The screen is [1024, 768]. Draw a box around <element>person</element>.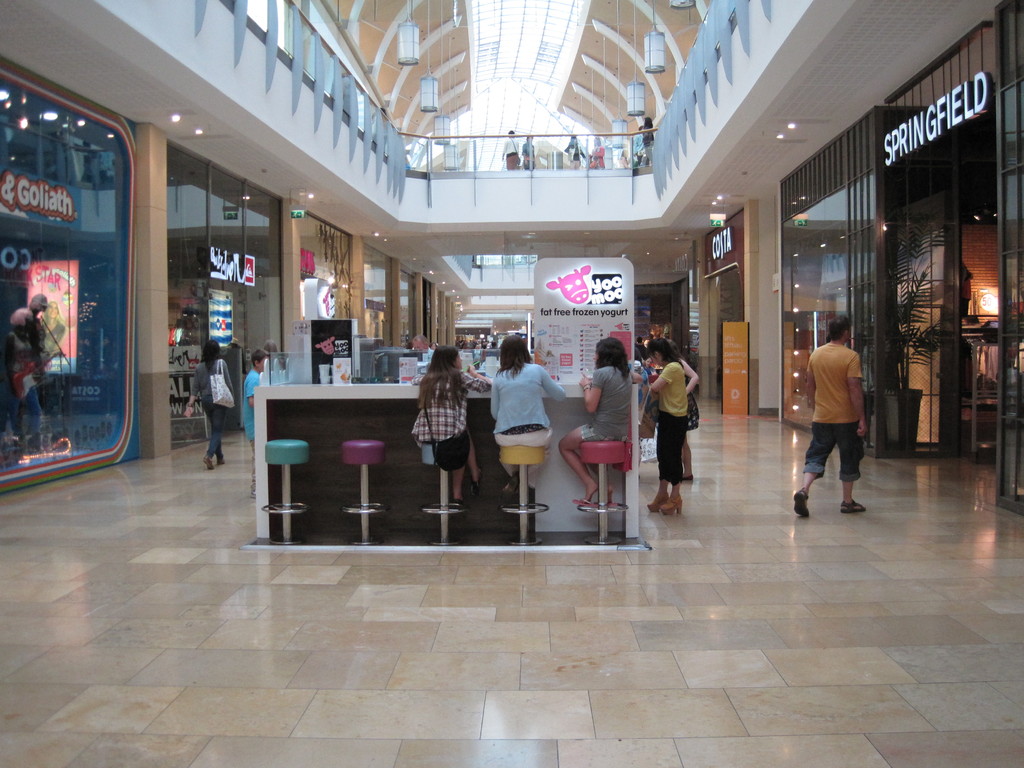
bbox=[794, 317, 863, 525].
